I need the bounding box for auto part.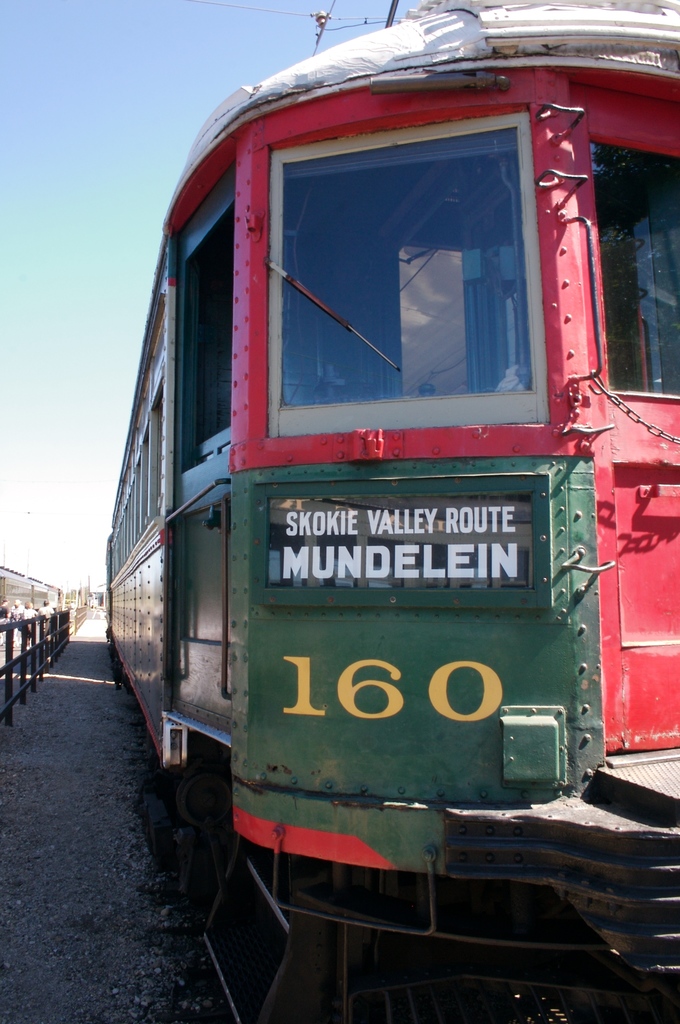
Here it is: [left=98, top=0, right=679, bottom=1023].
